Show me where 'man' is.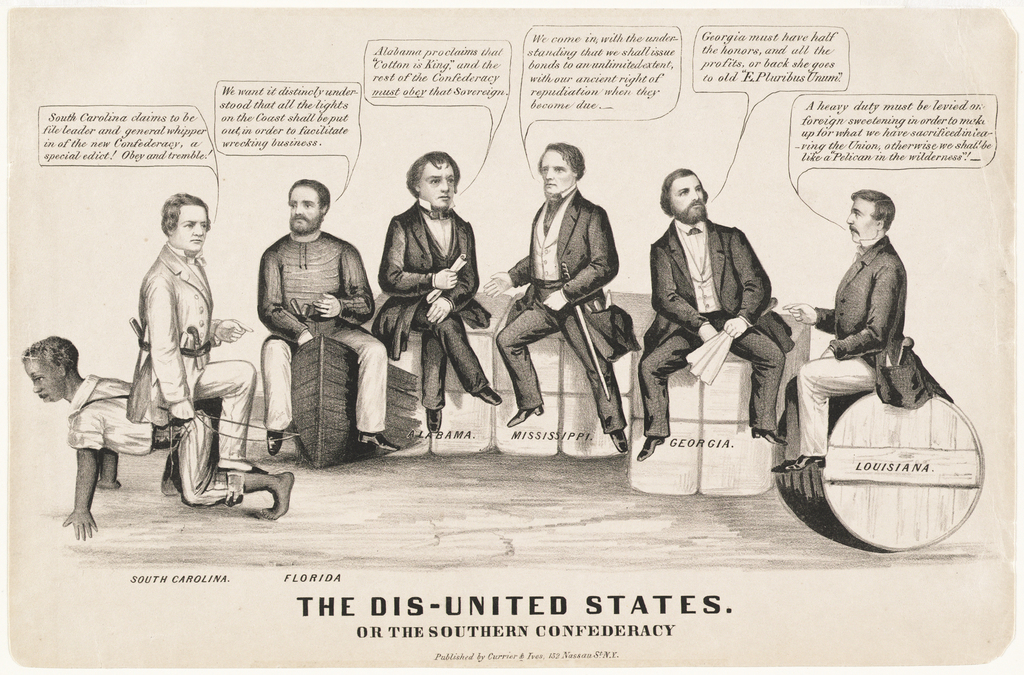
'man' is at bbox(138, 191, 268, 473).
